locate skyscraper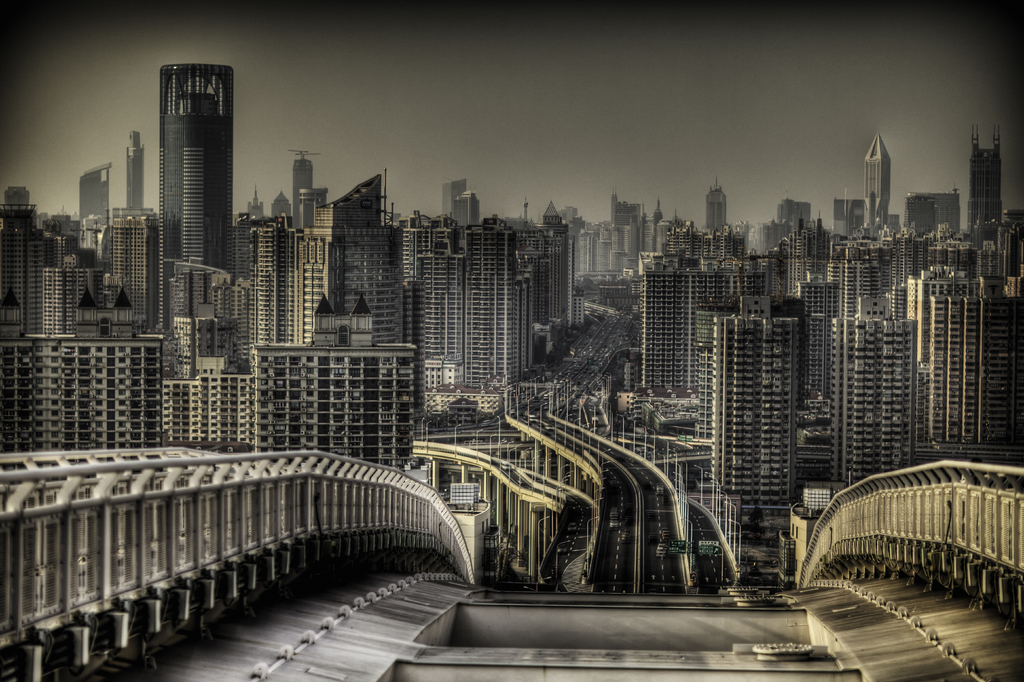
bbox=[705, 177, 731, 247]
